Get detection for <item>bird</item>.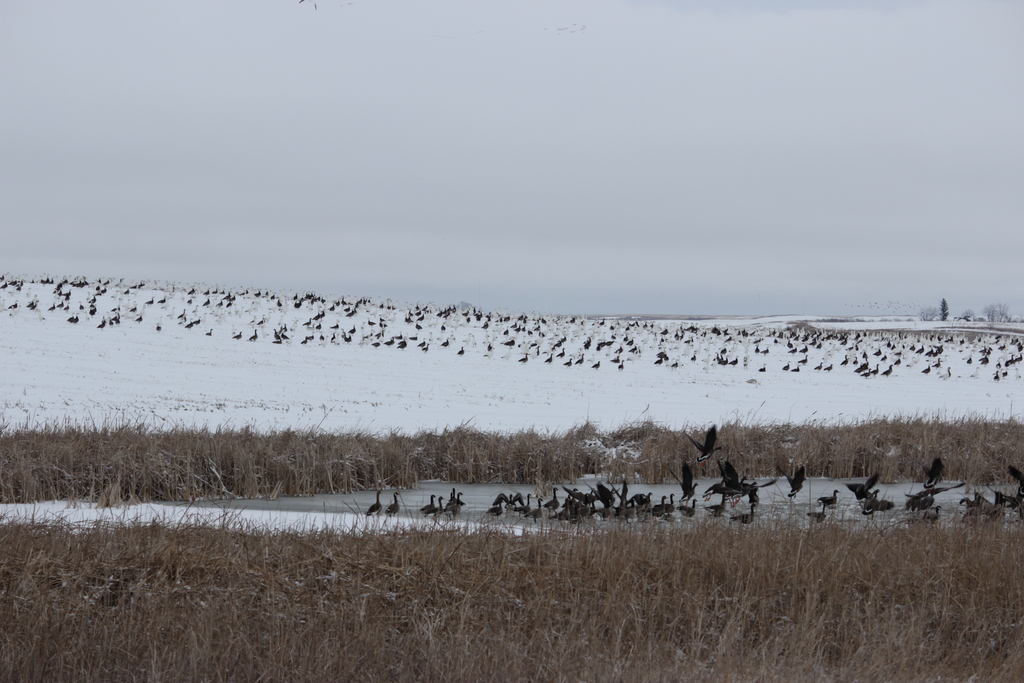
Detection: x1=522 y1=354 x2=523 y2=364.
